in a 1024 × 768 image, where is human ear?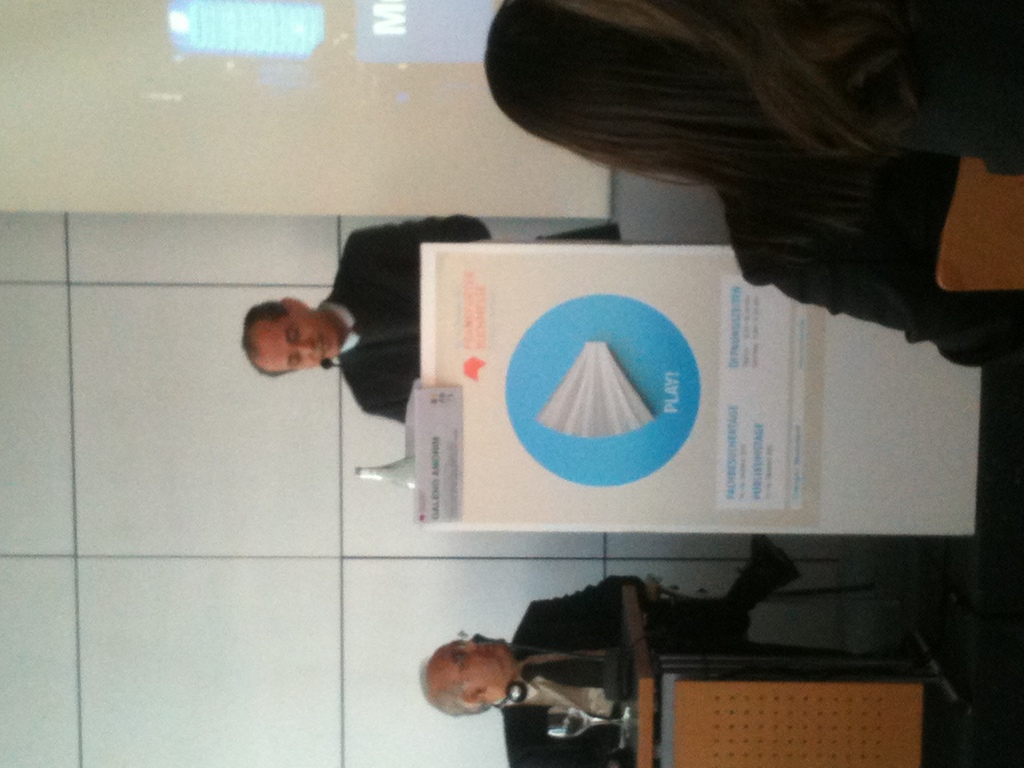
x1=284 y1=299 x2=307 y2=309.
